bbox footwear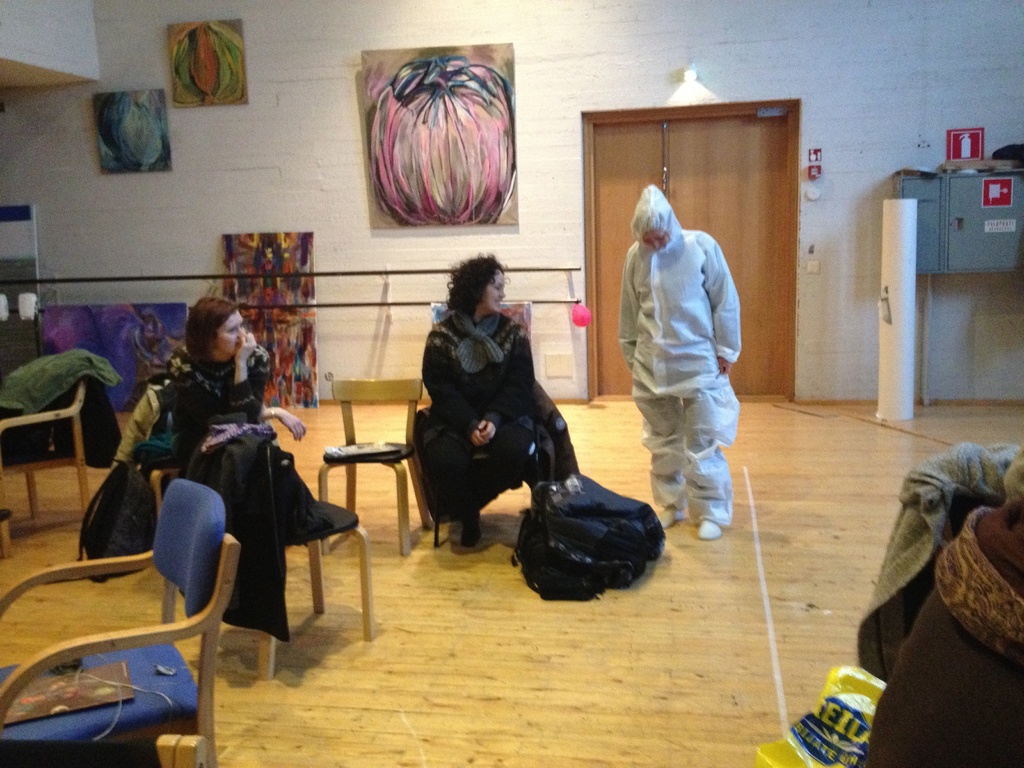
x1=698 y1=520 x2=724 y2=541
